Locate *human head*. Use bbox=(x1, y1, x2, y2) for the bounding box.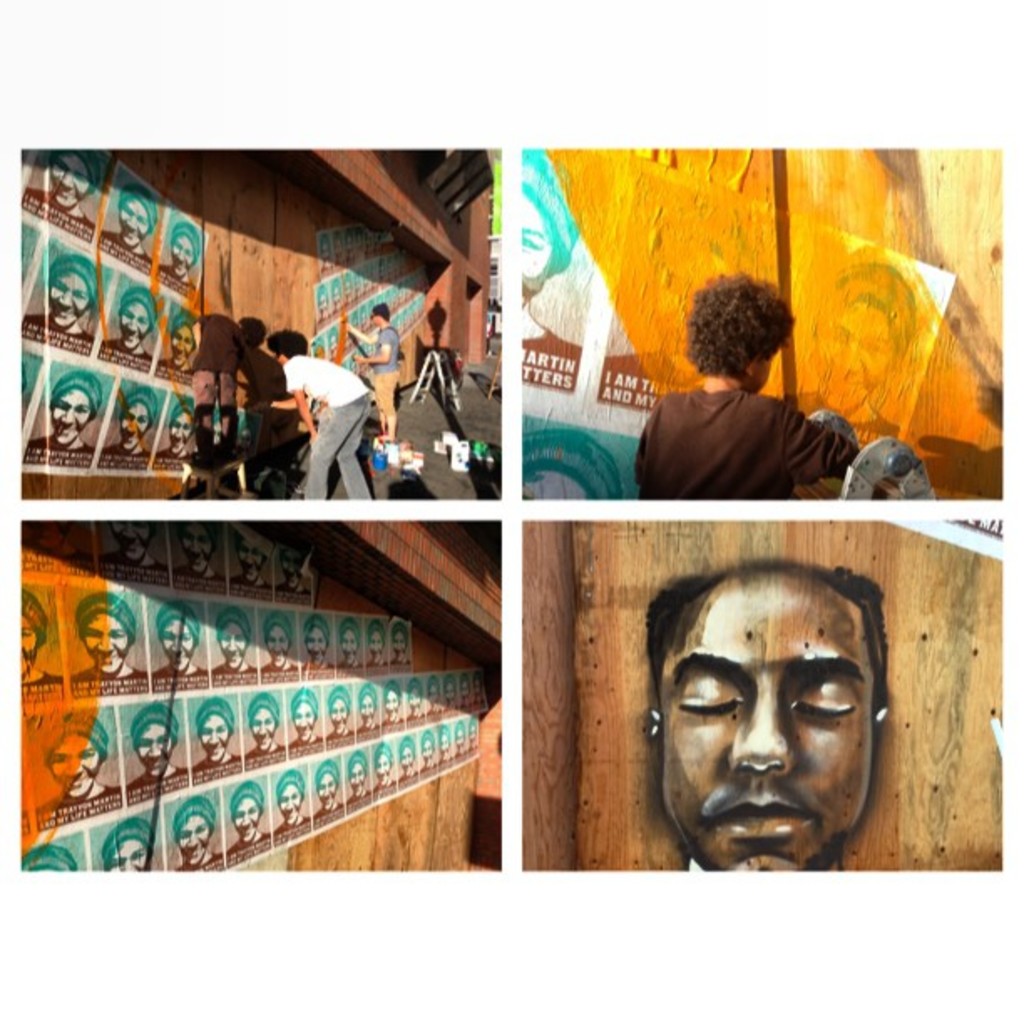
bbox=(40, 256, 99, 328).
